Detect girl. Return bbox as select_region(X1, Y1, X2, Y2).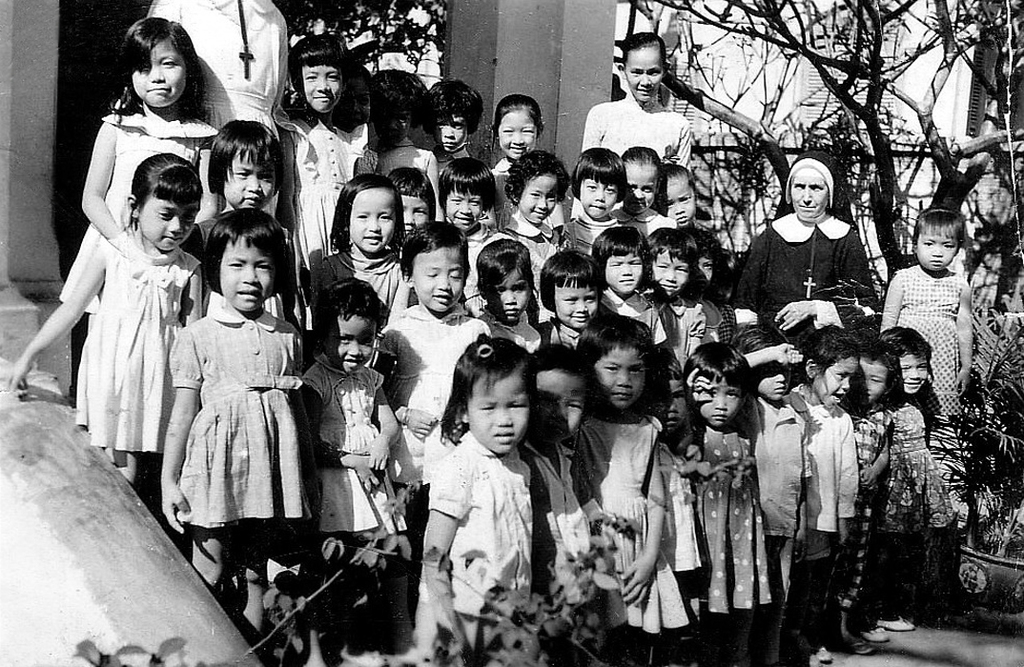
select_region(362, 69, 445, 222).
